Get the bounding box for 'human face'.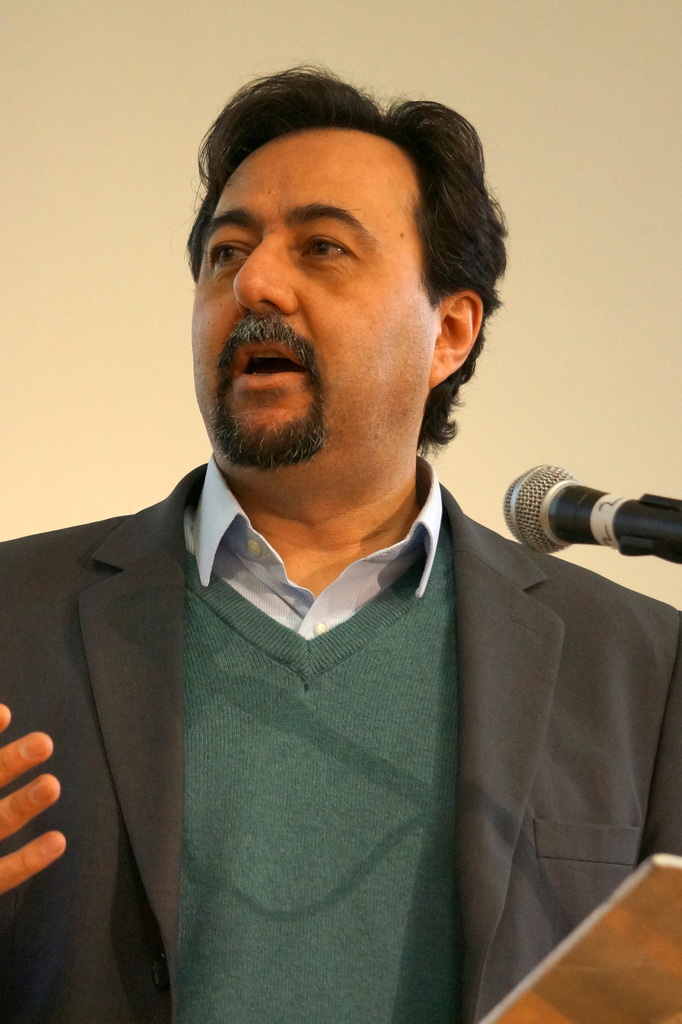
[191, 125, 430, 472].
